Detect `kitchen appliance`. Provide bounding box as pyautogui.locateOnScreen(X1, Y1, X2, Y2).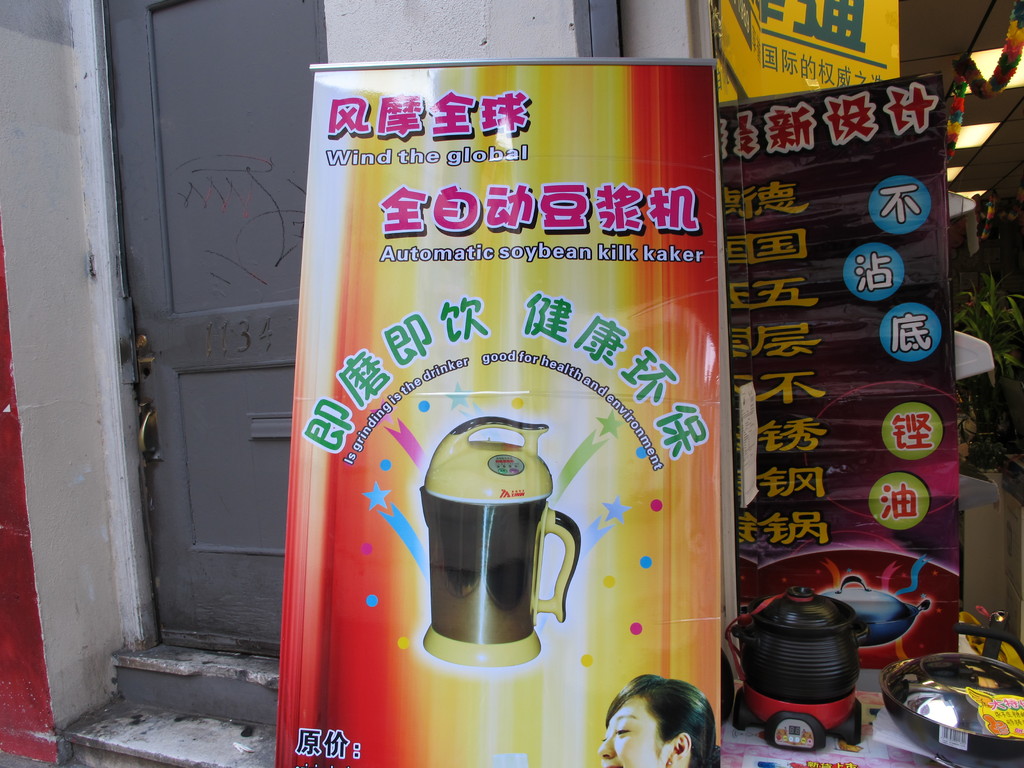
pyautogui.locateOnScreen(415, 418, 554, 659).
